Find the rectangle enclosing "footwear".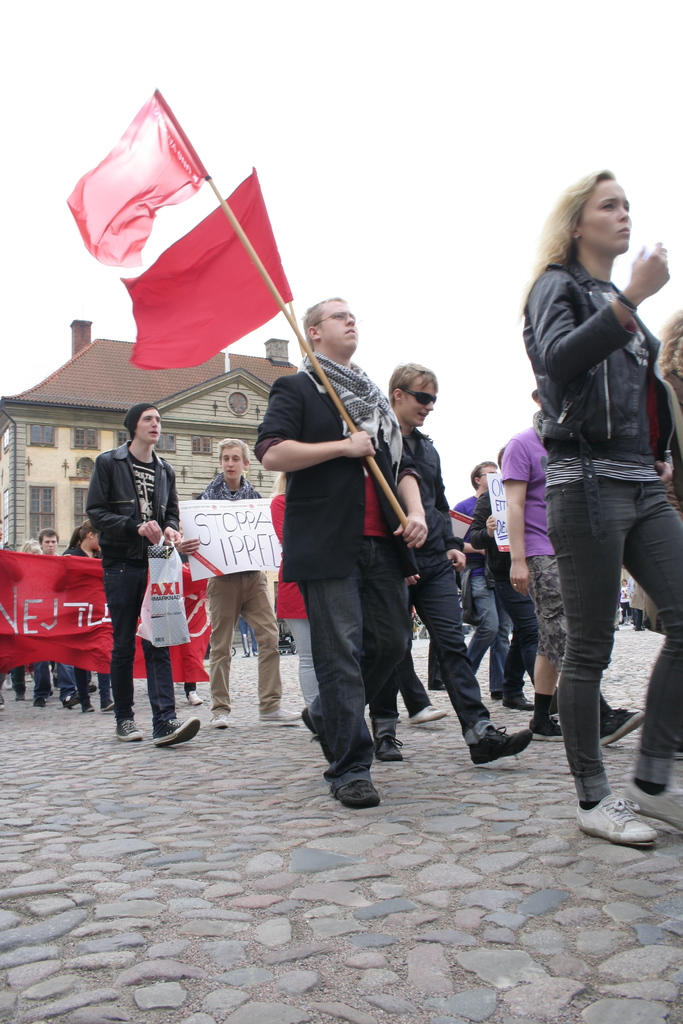
x1=62, y1=700, x2=76, y2=709.
